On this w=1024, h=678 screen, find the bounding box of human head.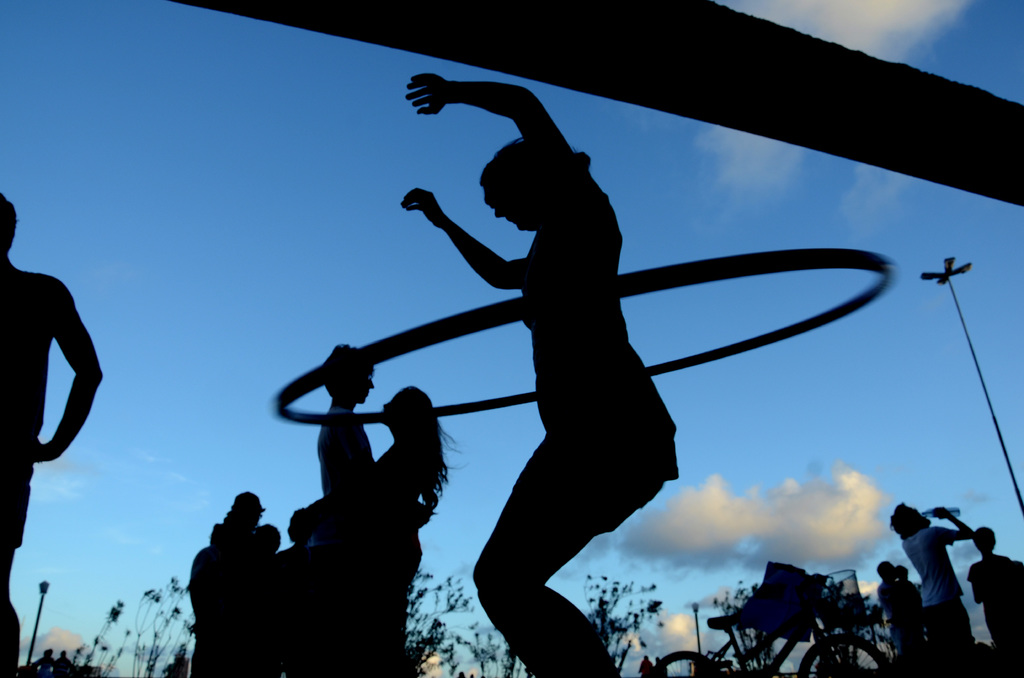
Bounding box: region(877, 562, 897, 582).
